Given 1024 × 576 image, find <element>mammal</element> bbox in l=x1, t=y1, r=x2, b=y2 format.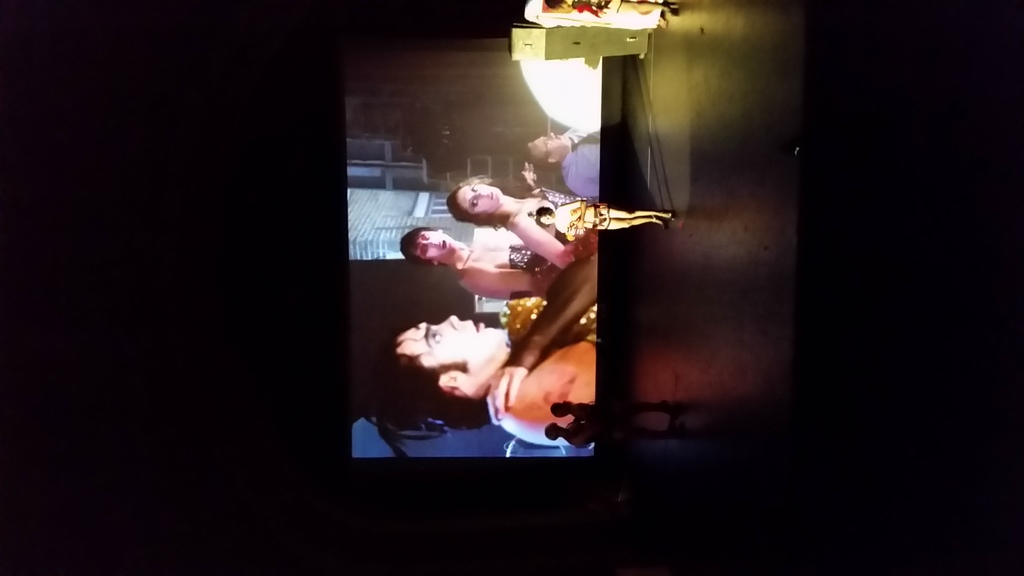
l=549, t=402, r=666, b=426.
